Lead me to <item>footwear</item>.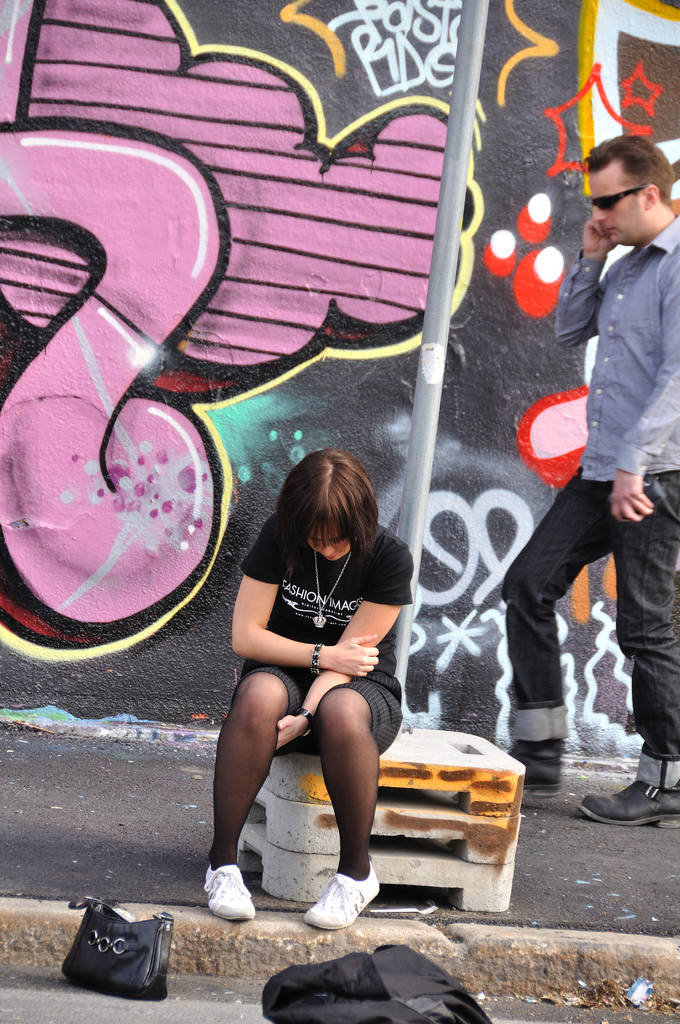
Lead to 297 868 382 931.
